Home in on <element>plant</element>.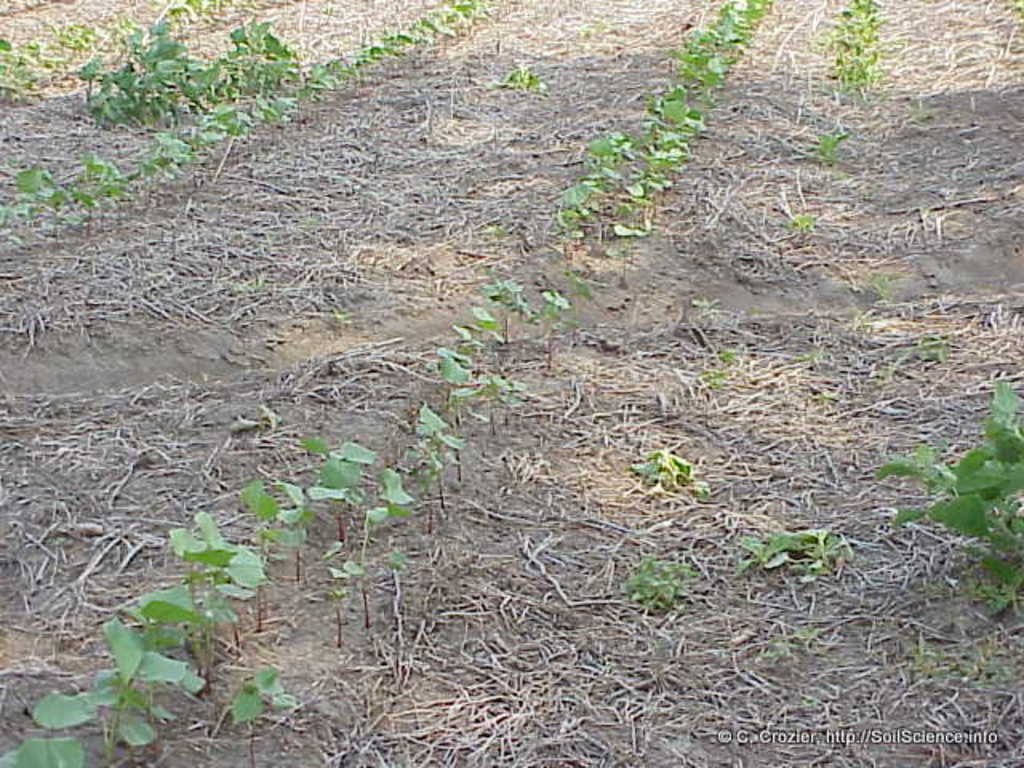
Homed in at region(792, 210, 818, 242).
